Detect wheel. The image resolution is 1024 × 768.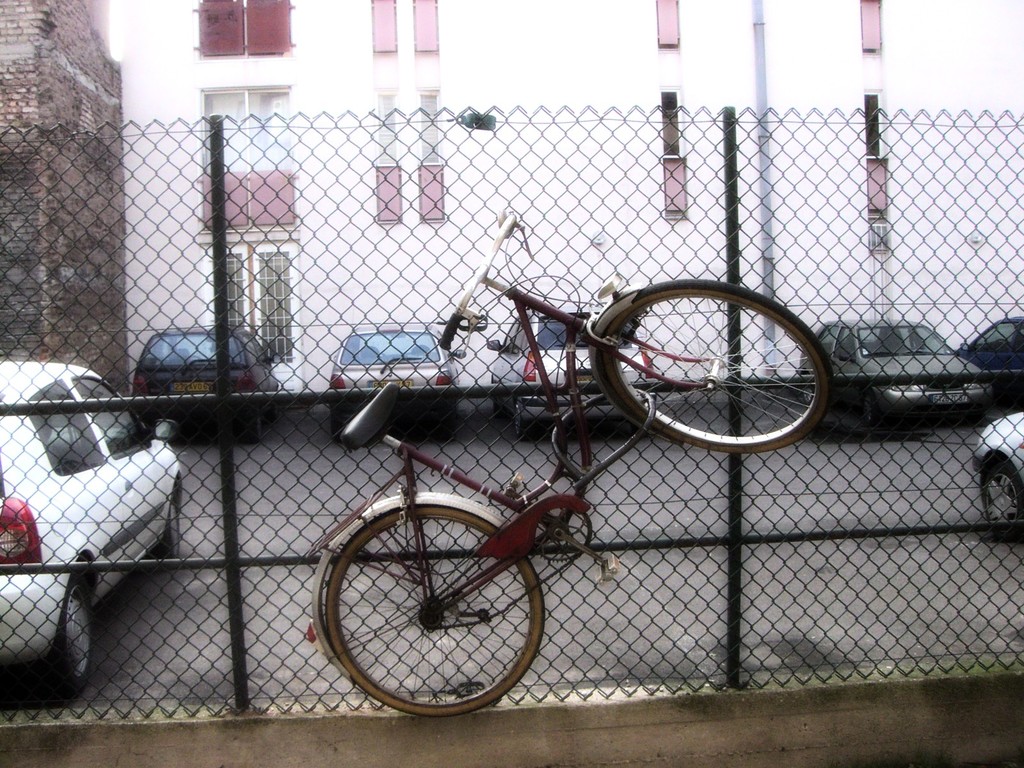
bbox(596, 278, 835, 456).
